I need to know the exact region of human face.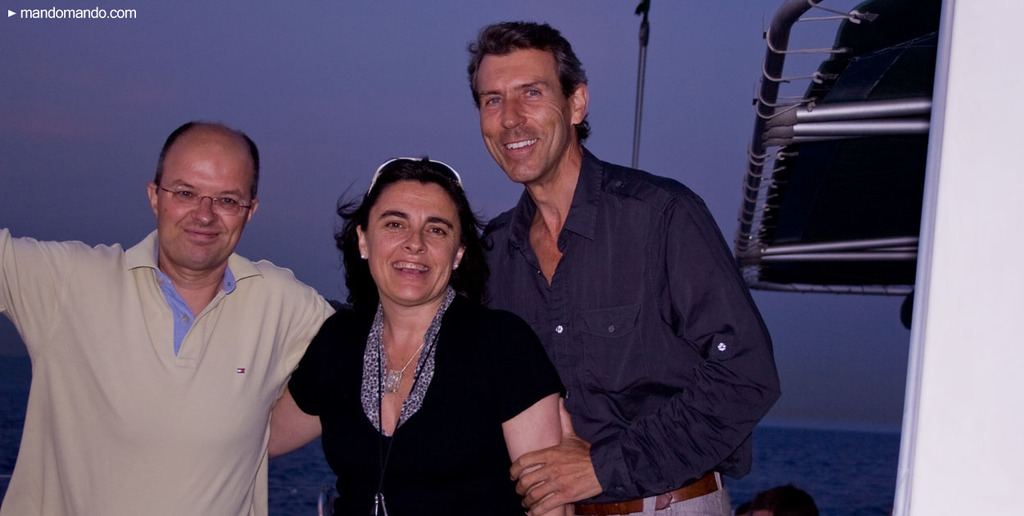
Region: 153,147,252,274.
